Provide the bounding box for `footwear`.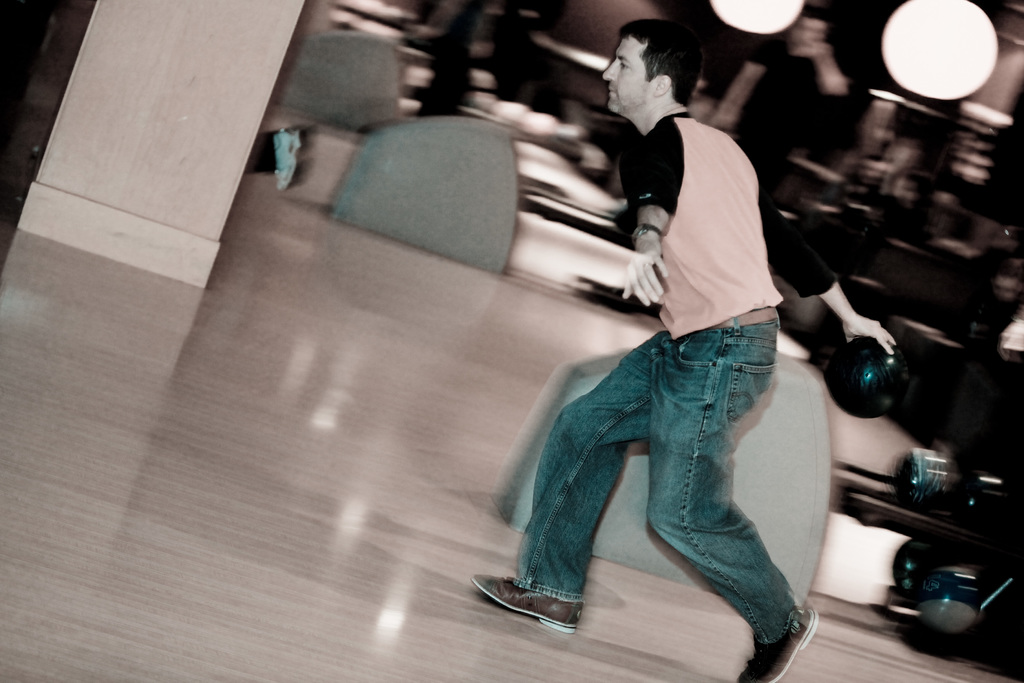
(x1=730, y1=607, x2=818, y2=682).
